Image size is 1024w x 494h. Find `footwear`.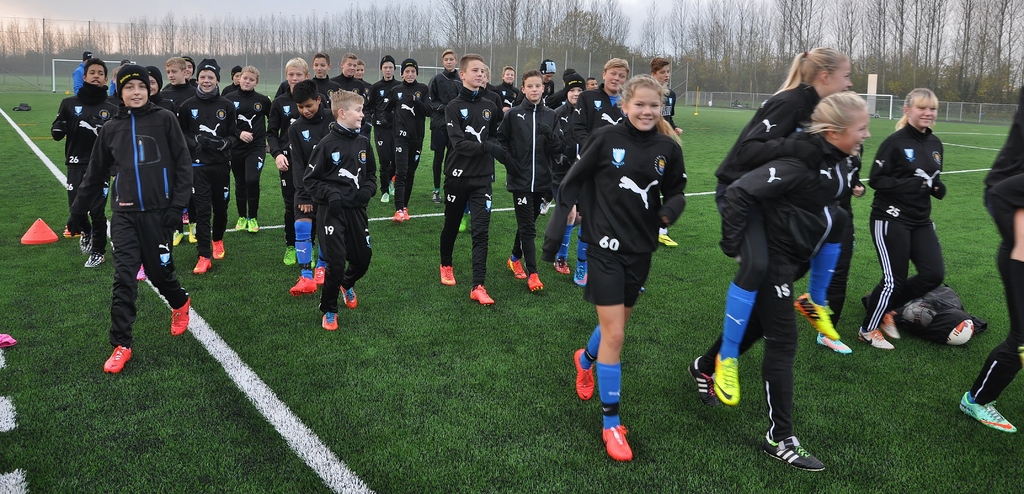
box(438, 266, 457, 285).
